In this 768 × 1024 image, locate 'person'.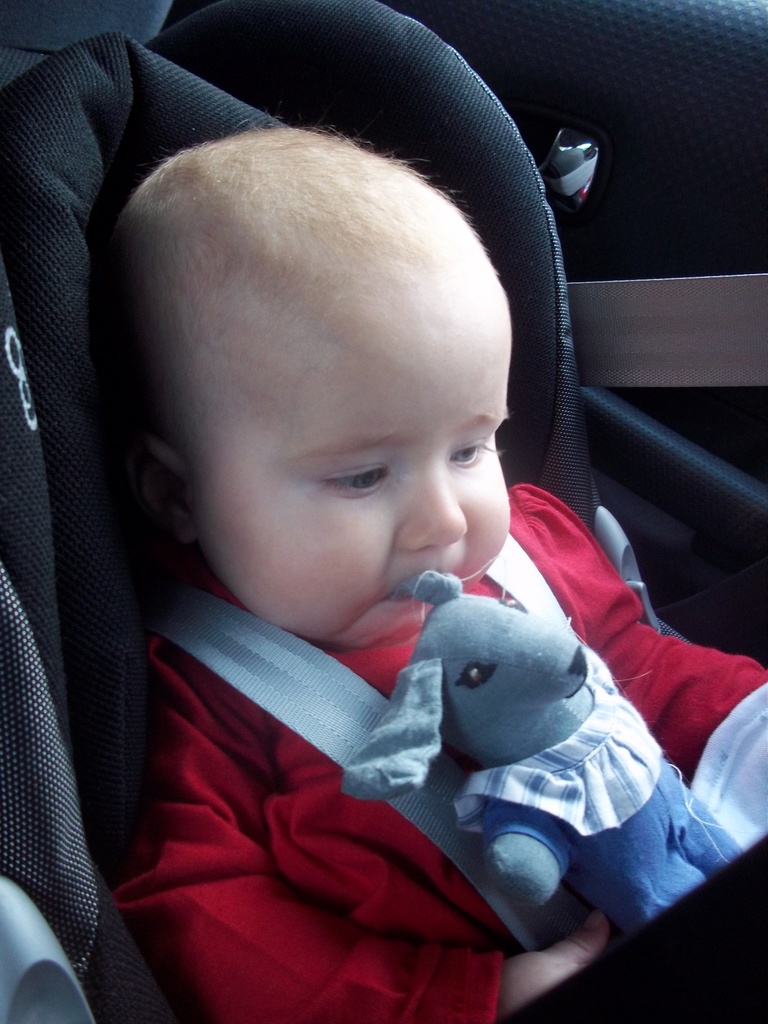
Bounding box: detection(24, 4, 659, 1023).
